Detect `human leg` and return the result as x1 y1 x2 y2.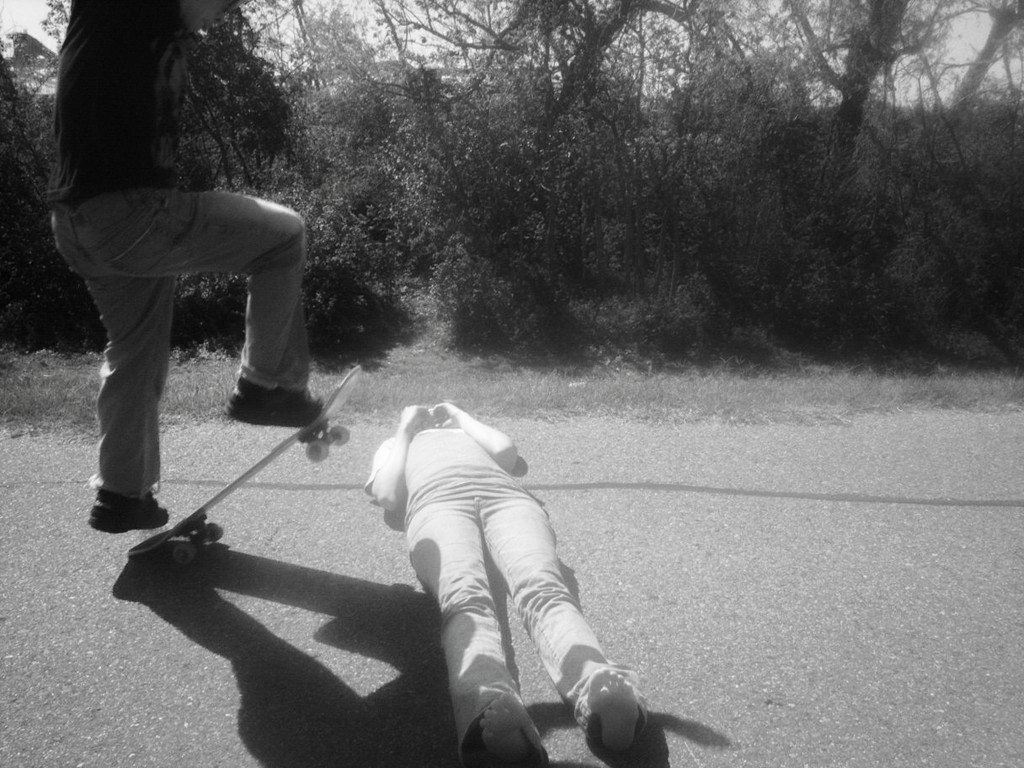
482 498 646 758.
